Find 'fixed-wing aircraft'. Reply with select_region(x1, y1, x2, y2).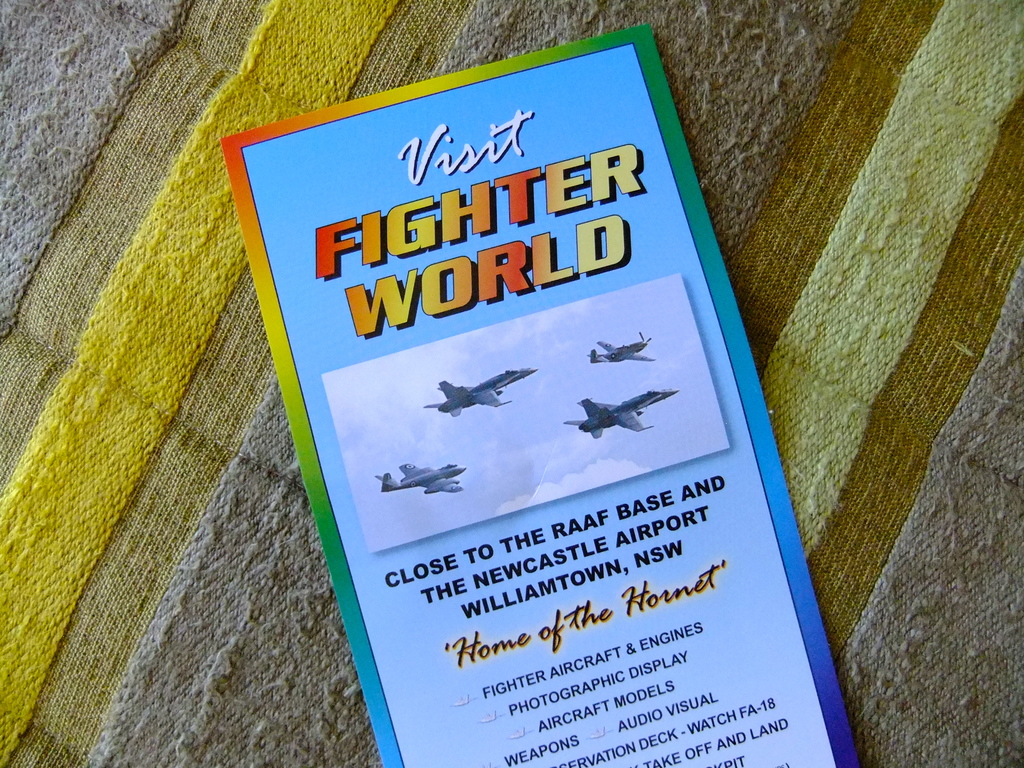
select_region(373, 463, 466, 494).
